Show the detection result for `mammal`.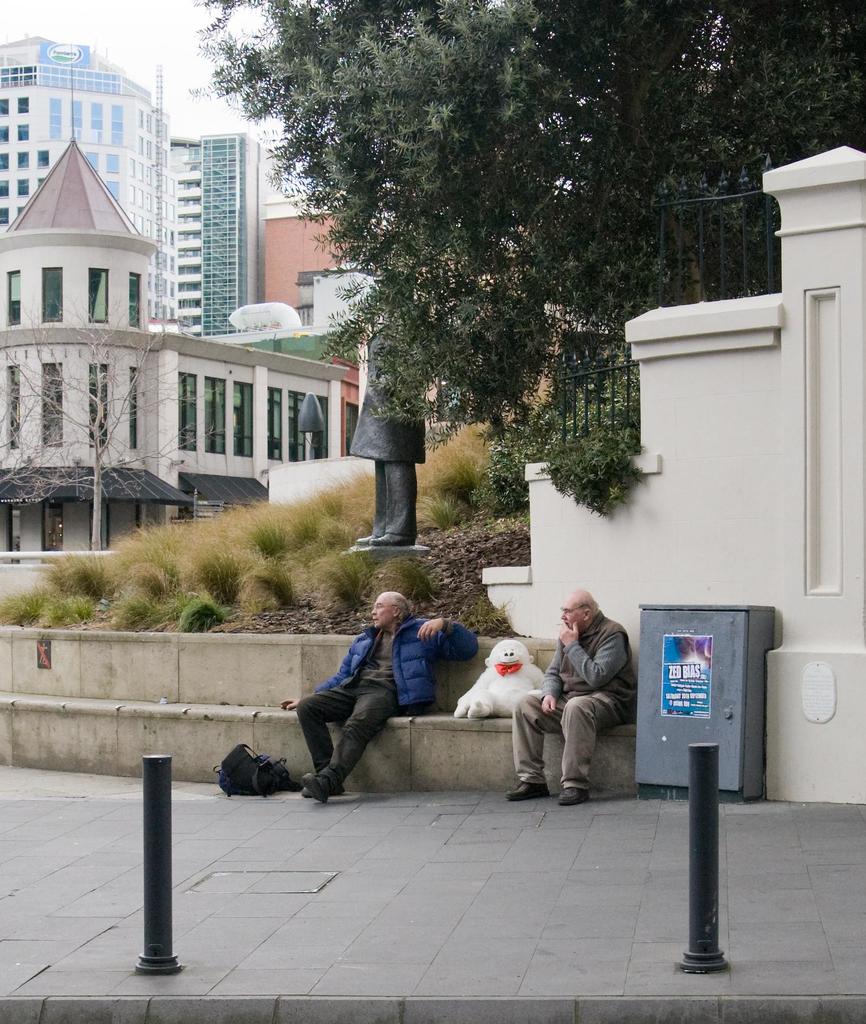
<bbox>456, 634, 552, 715</bbox>.
